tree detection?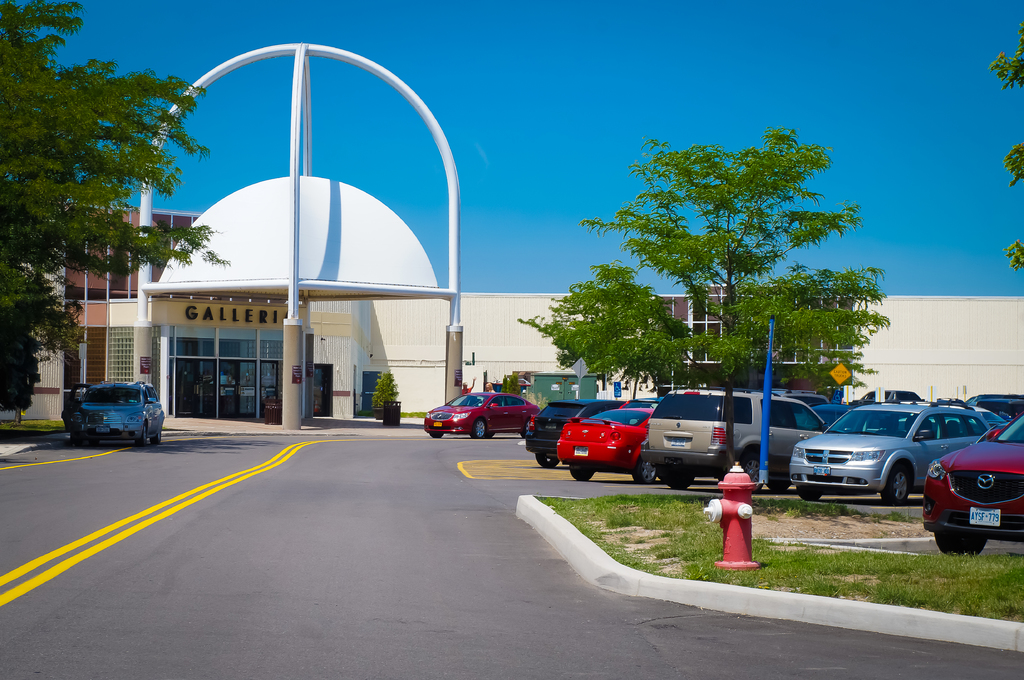
l=0, t=0, r=230, b=412
